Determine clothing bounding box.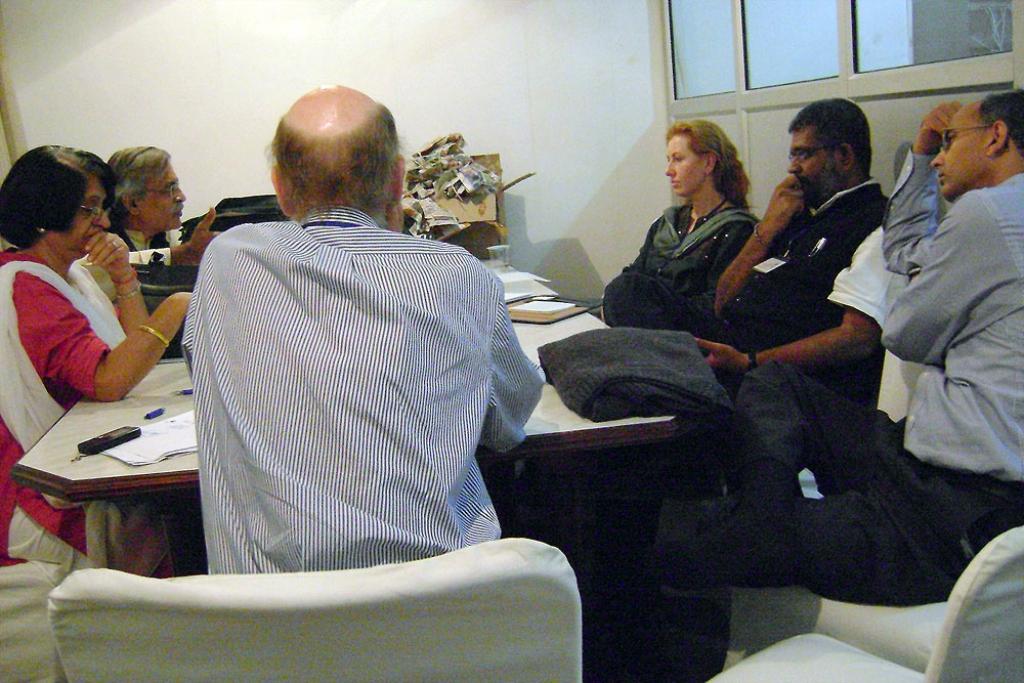
Determined: [left=643, top=353, right=1023, bottom=611].
